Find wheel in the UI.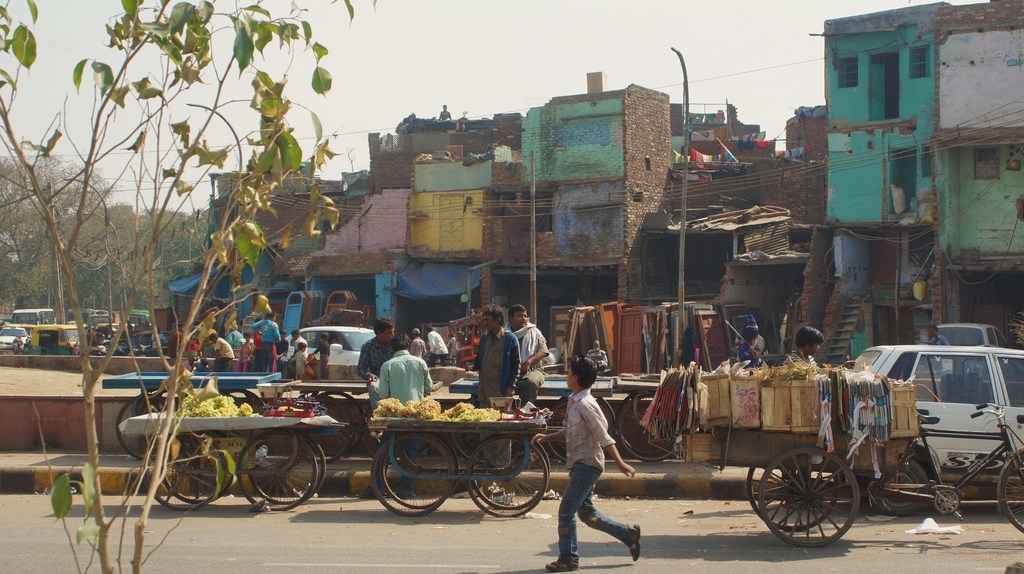
UI element at (476,436,552,511).
